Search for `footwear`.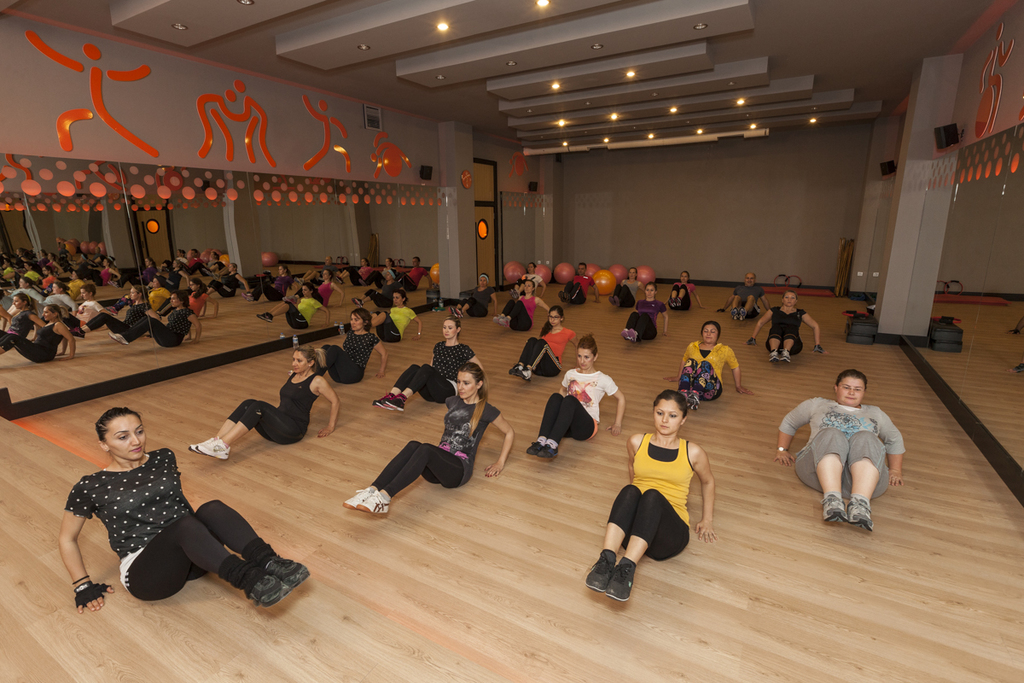
Found at <bbox>450, 305, 455, 315</bbox>.
